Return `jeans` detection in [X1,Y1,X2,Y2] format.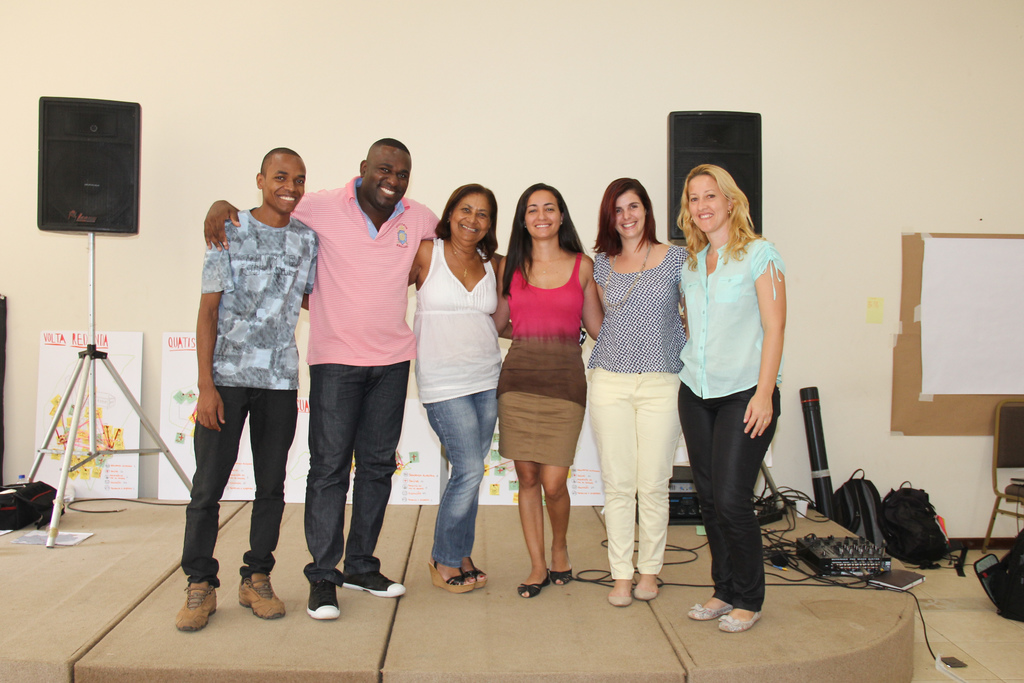
[297,355,397,619].
